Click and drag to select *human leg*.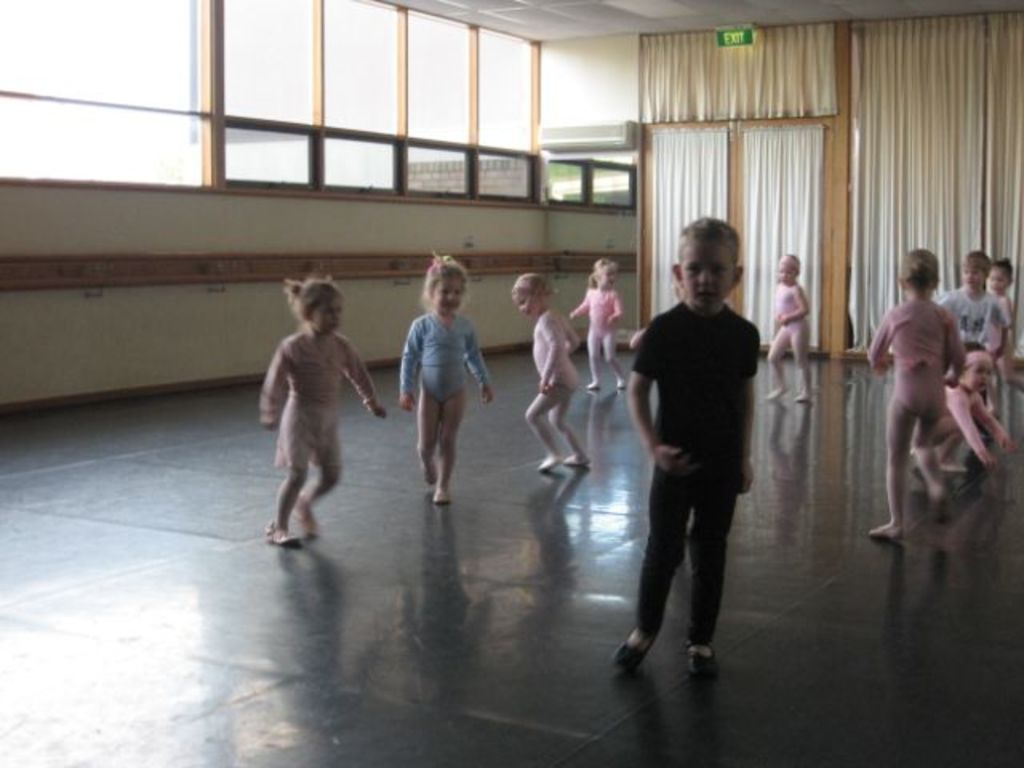
Selection: <region>421, 392, 440, 482</region>.
